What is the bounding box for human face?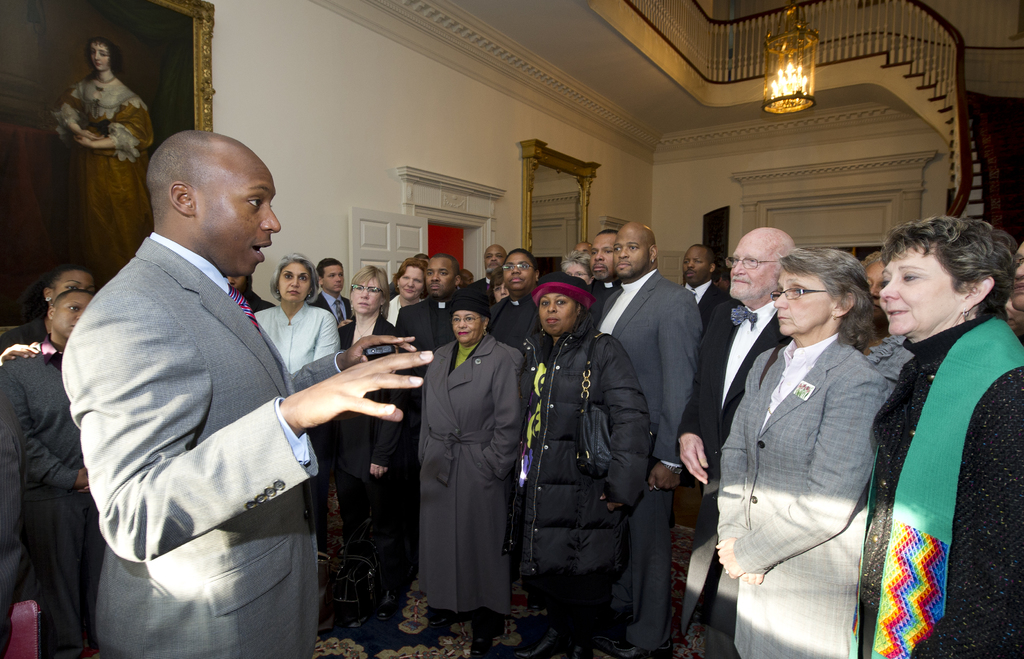
locate(683, 247, 710, 283).
